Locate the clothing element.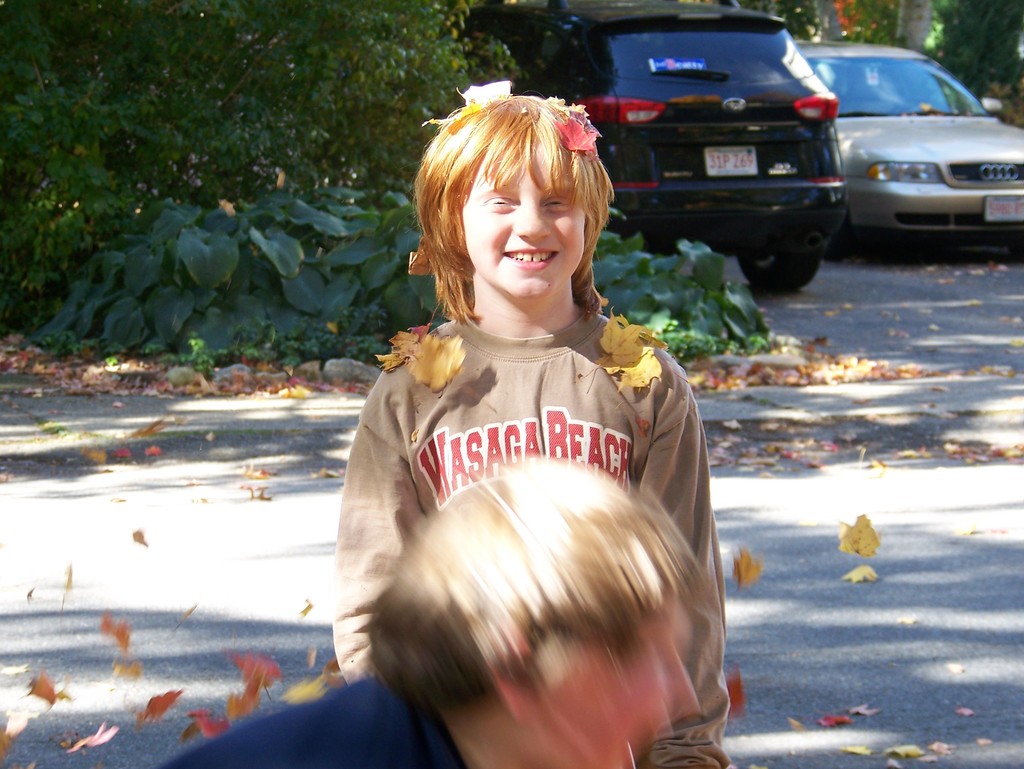
Element bbox: 153,674,458,768.
